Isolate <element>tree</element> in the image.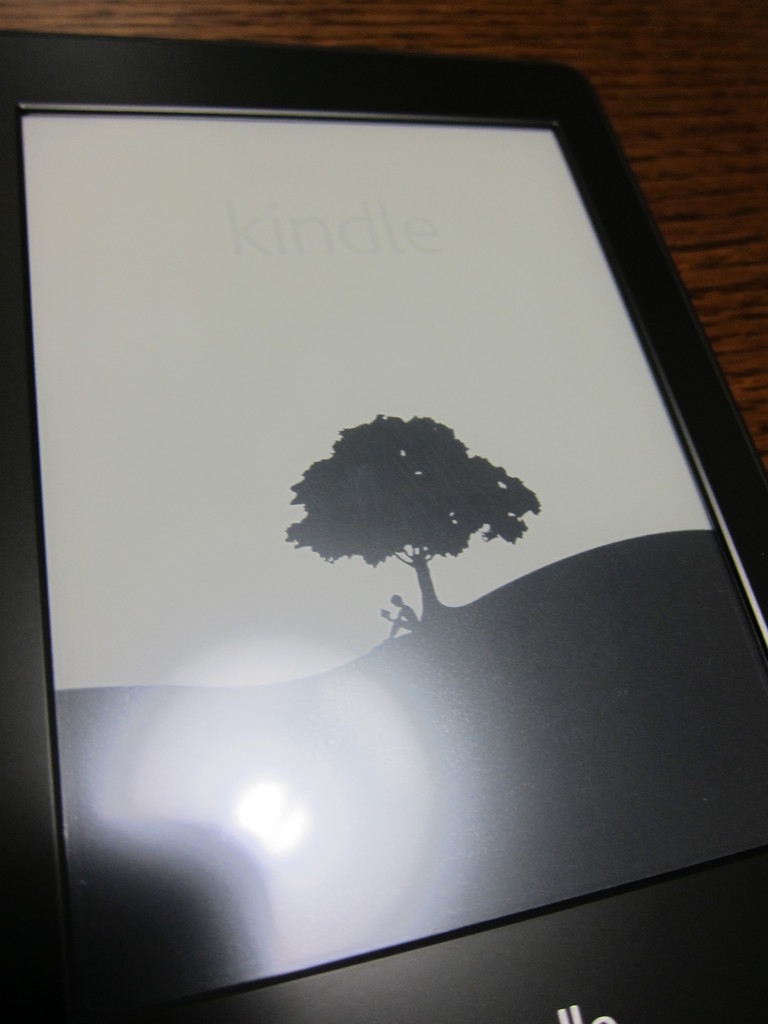
Isolated region: {"x1": 259, "y1": 382, "x2": 559, "y2": 613}.
